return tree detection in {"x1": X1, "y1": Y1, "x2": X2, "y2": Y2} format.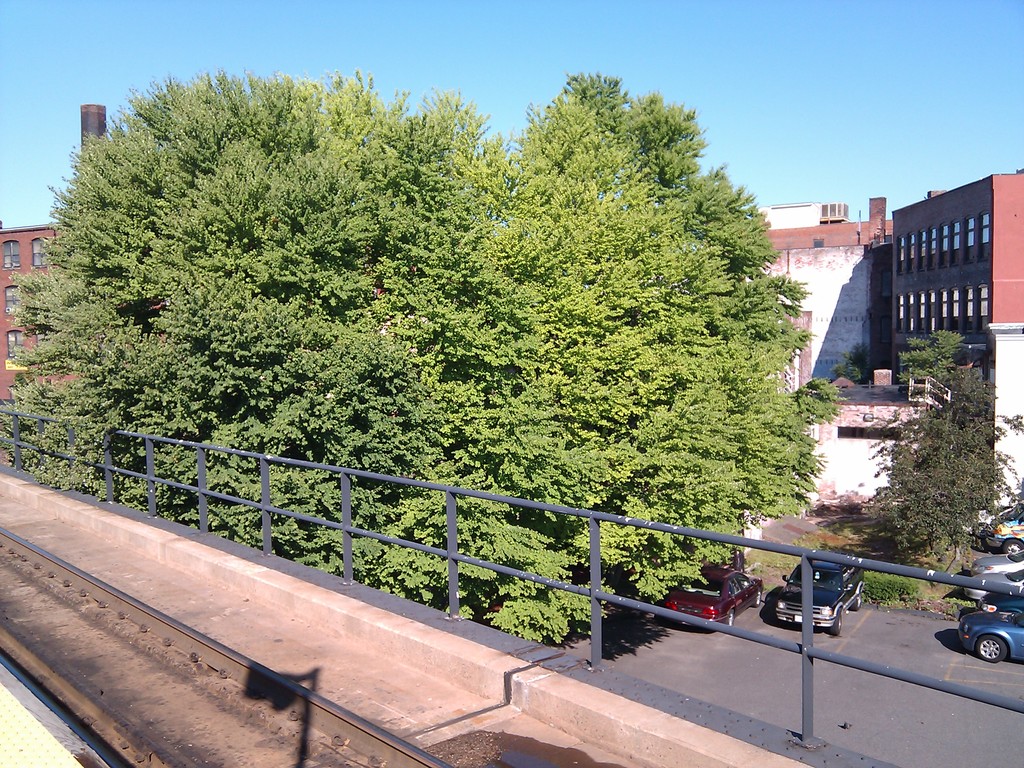
{"x1": 3, "y1": 78, "x2": 839, "y2": 653}.
